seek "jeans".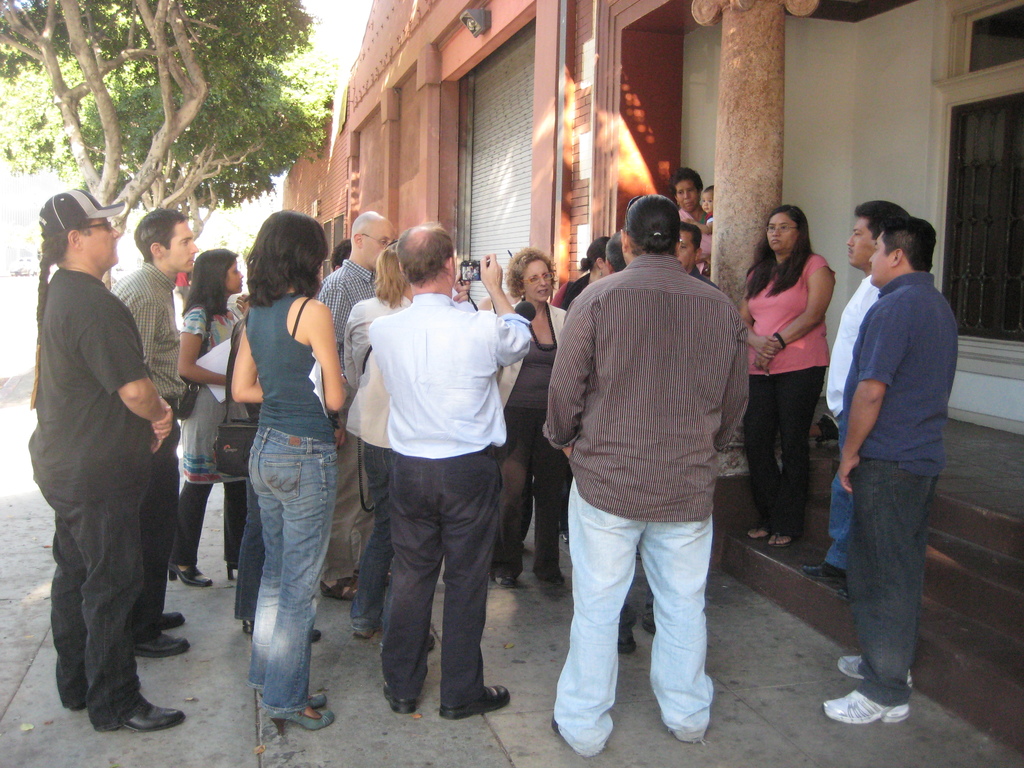
[x1=824, y1=410, x2=852, y2=572].
